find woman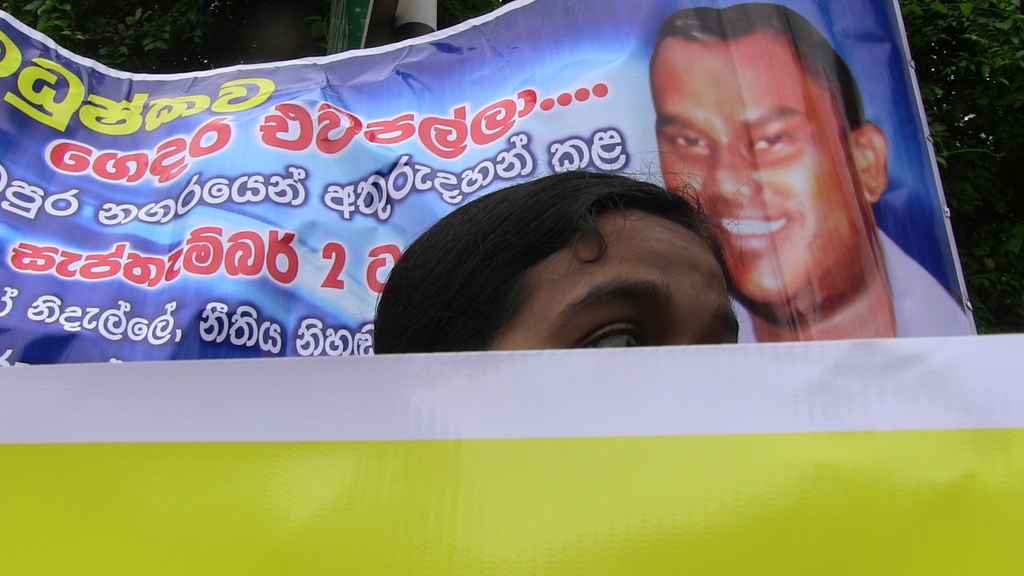
detection(332, 131, 788, 365)
